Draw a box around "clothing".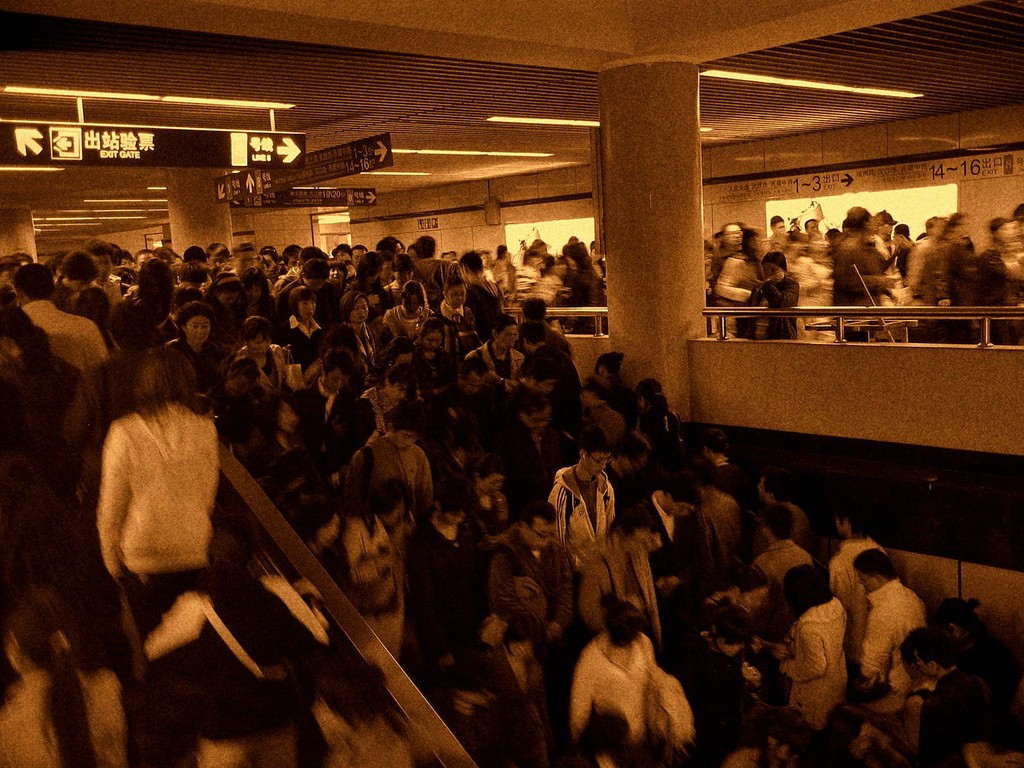
box=[251, 335, 287, 405].
